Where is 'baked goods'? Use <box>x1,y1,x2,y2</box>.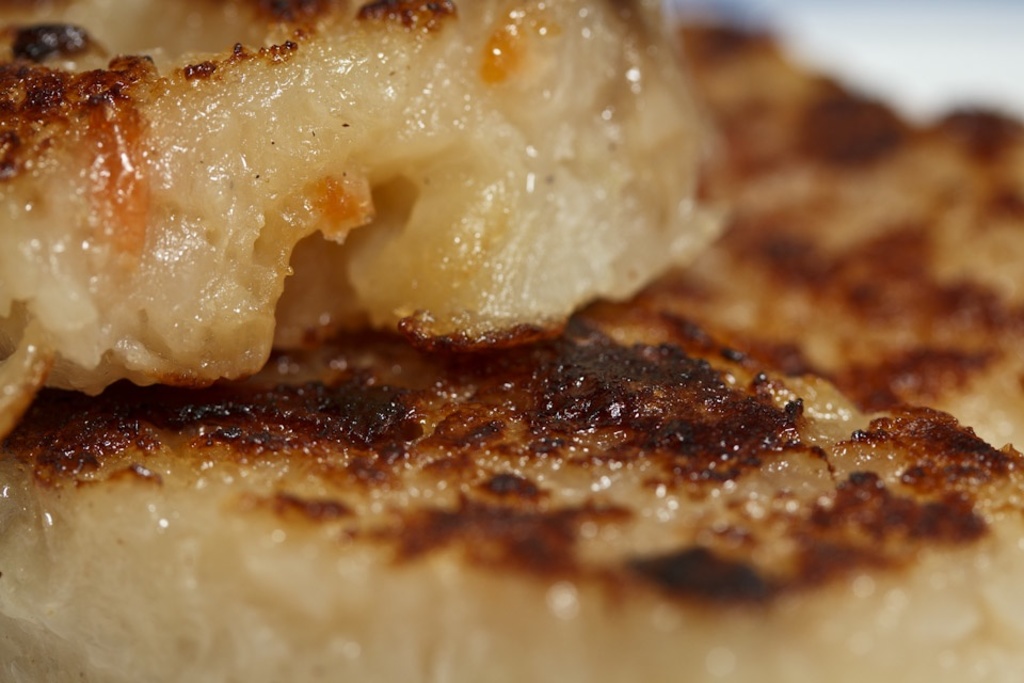
<box>0,0,738,438</box>.
